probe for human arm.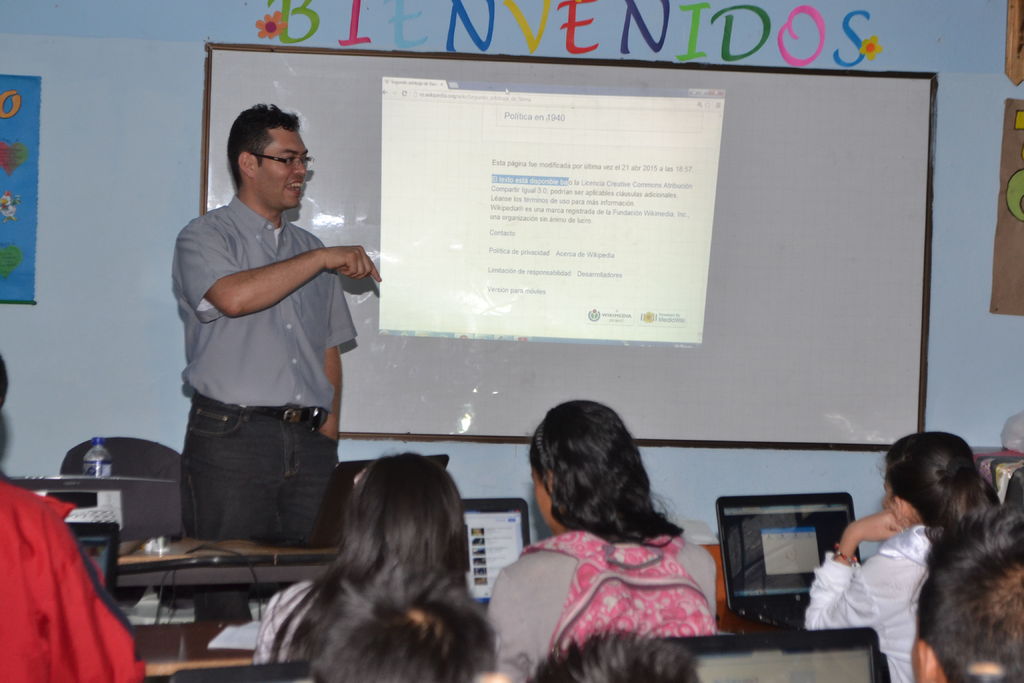
Probe result: 476/570/534/679.
